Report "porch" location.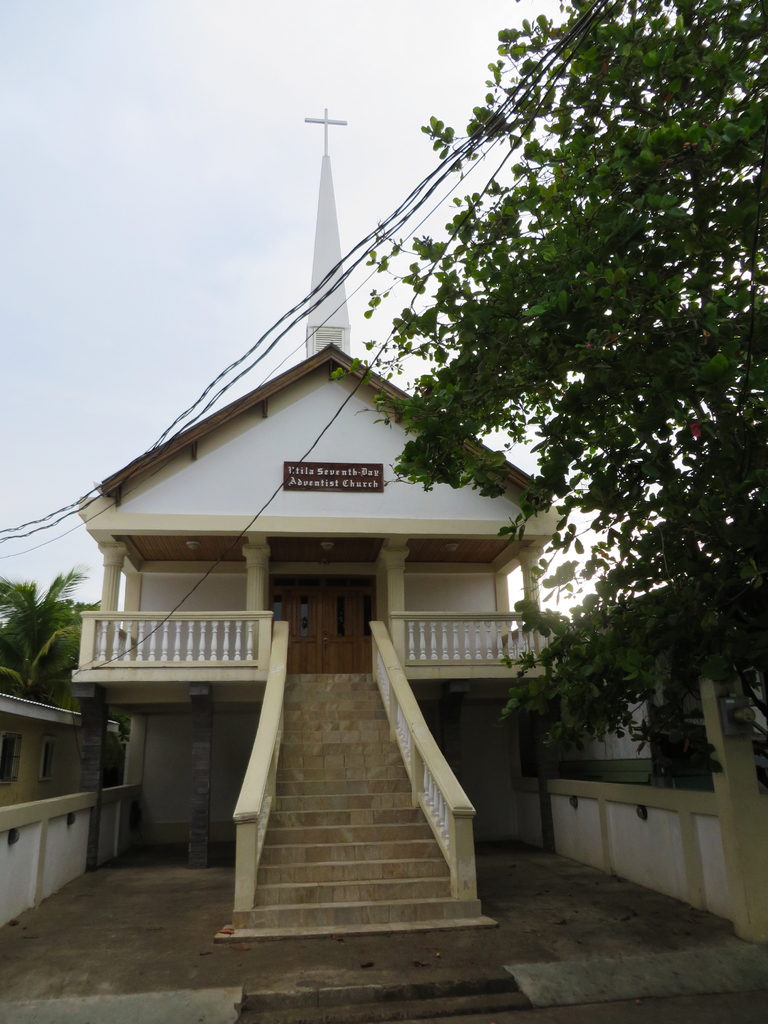
Report: select_region(72, 610, 573, 680).
